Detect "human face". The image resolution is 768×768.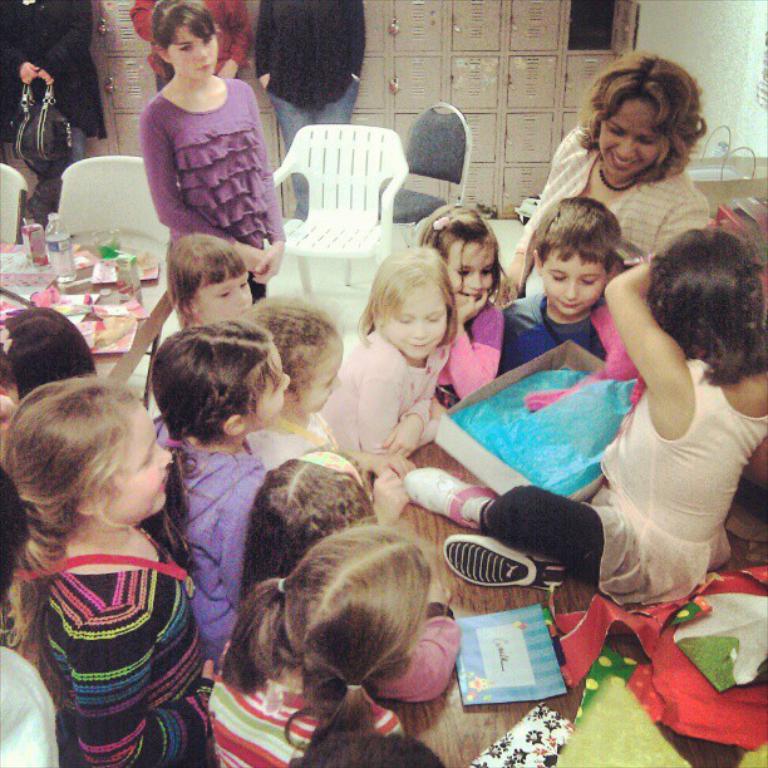
117 400 171 512.
